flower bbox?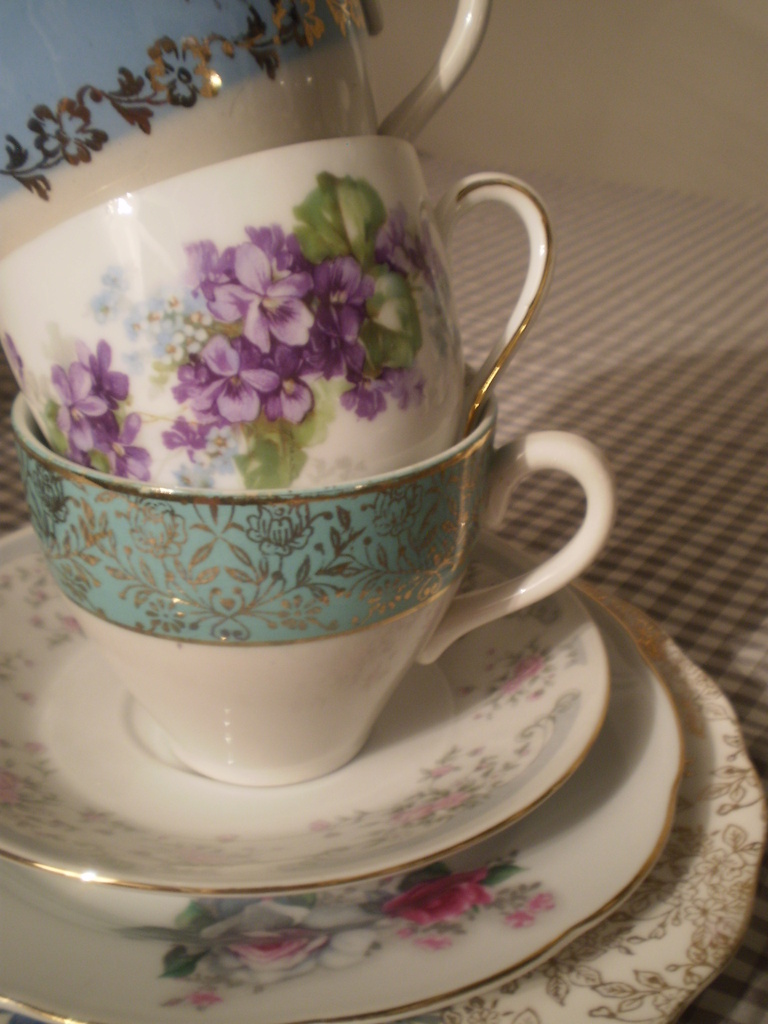
x1=141 y1=33 x2=220 y2=111
